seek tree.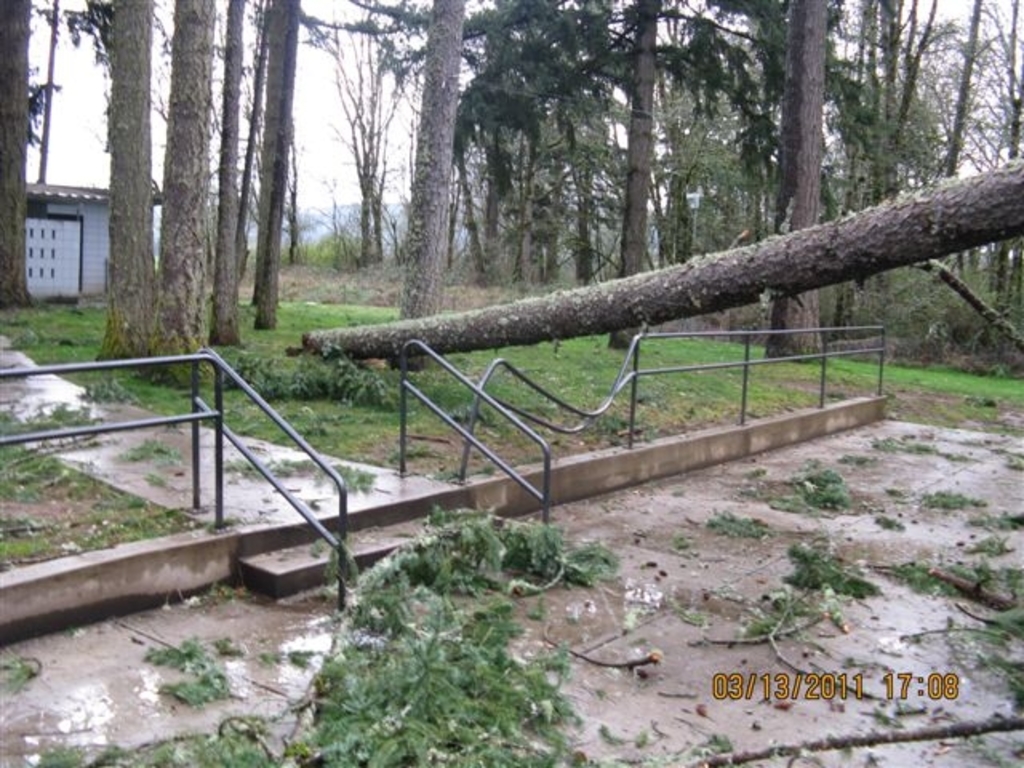
[32,0,163,357].
